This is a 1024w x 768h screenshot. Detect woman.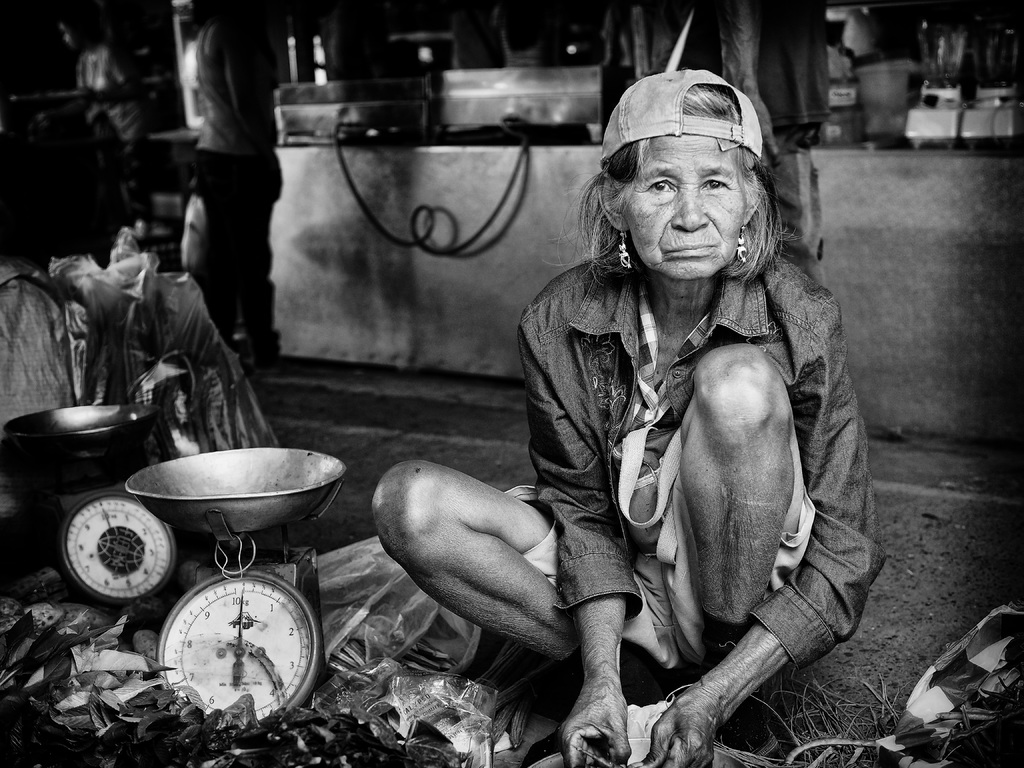
369/71/896/766.
